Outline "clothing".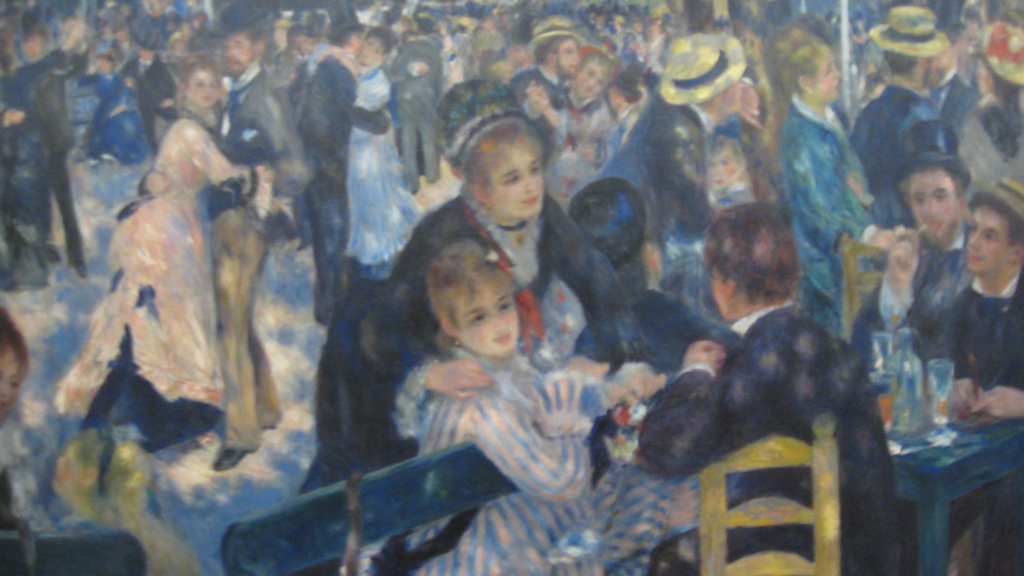
Outline: 350/54/426/273.
